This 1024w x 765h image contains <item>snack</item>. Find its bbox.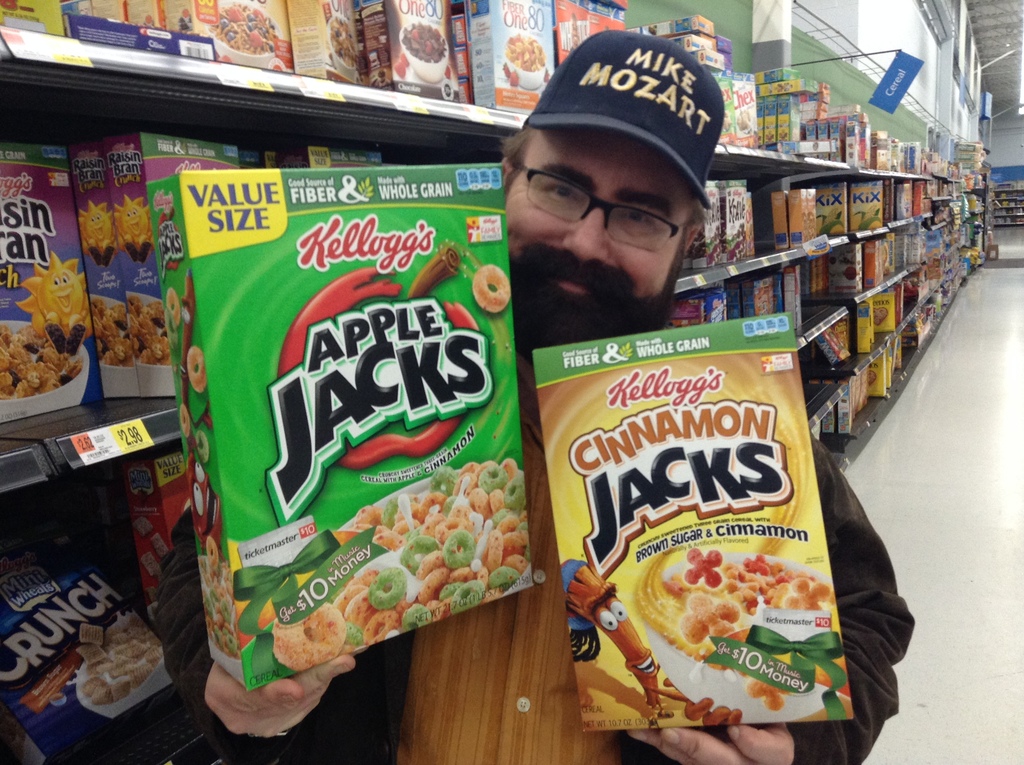
(134,552,164,576).
